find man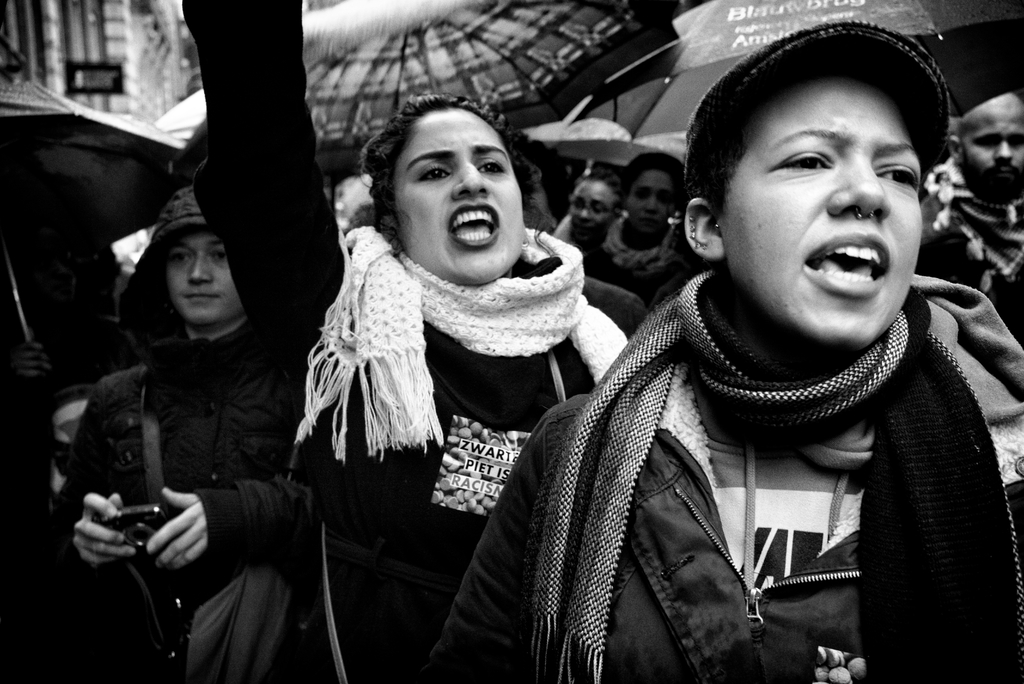
detection(62, 184, 314, 683)
